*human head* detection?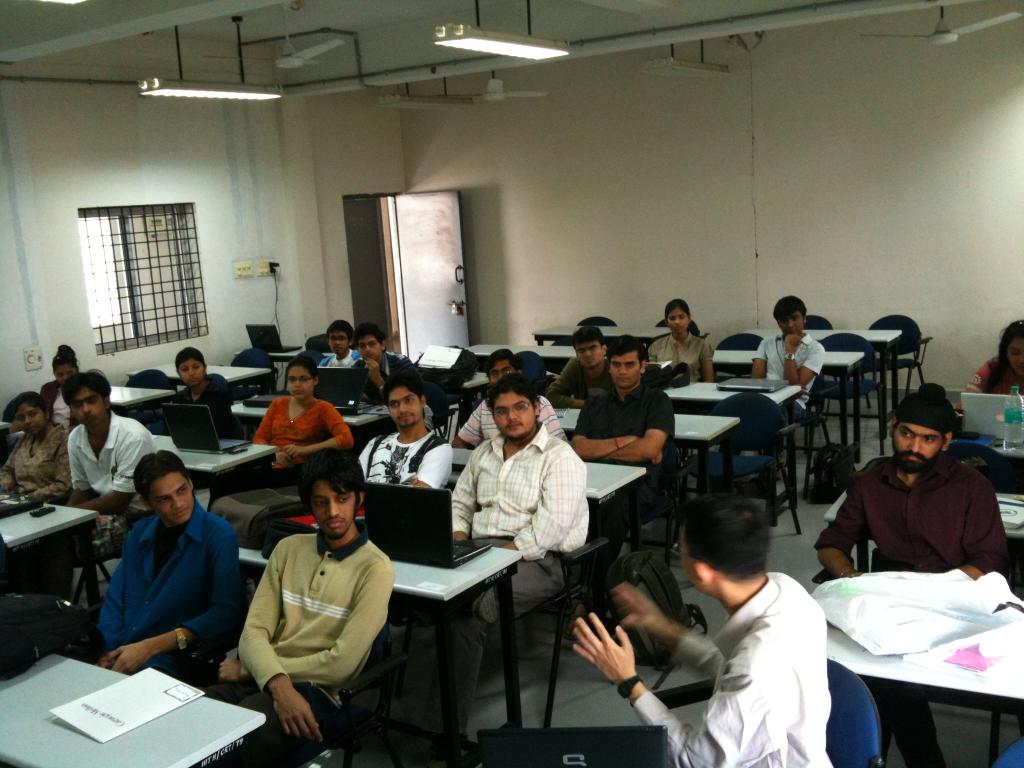
box(176, 342, 205, 387)
